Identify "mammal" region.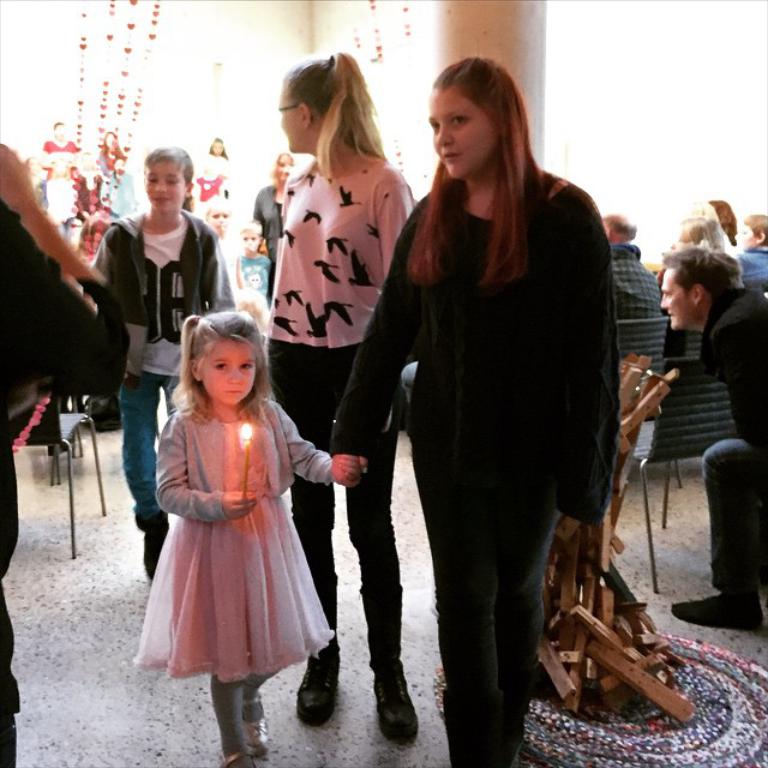
Region: l=330, t=52, r=625, b=767.
